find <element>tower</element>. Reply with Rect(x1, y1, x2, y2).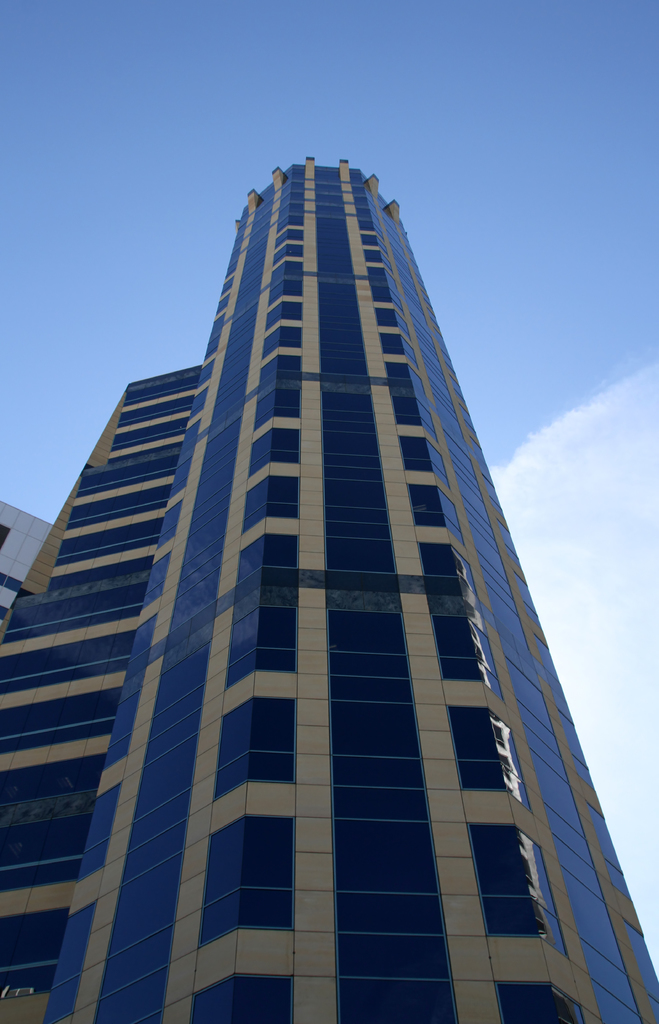
Rect(15, 169, 631, 961).
